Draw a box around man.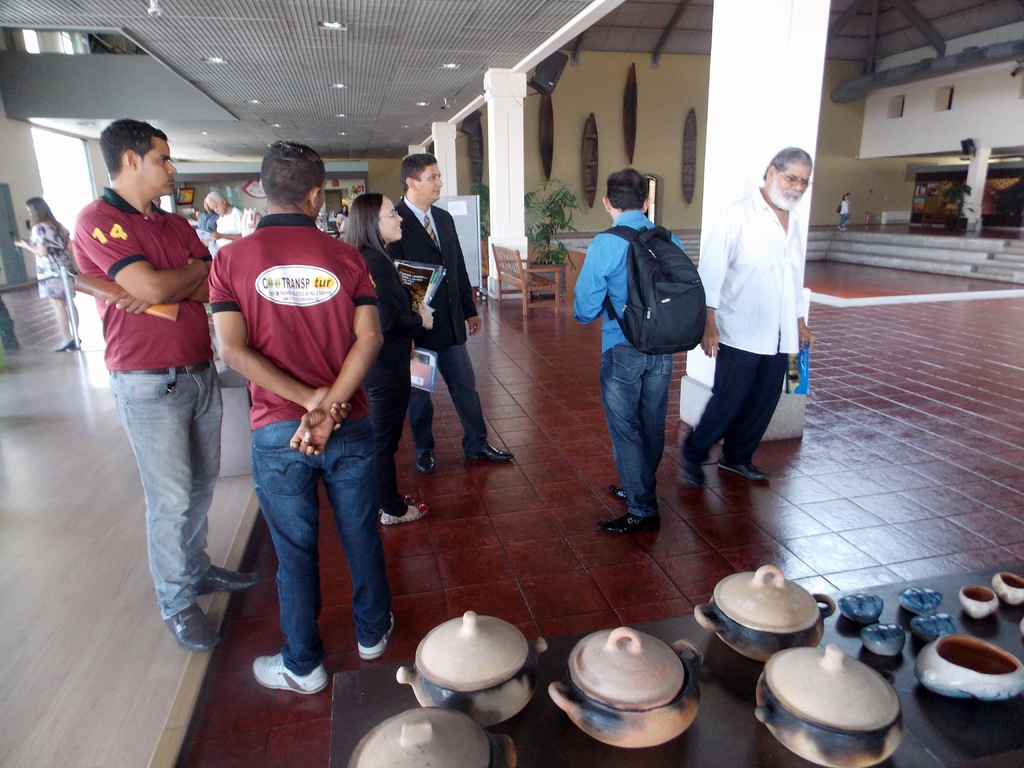
<bbox>392, 156, 516, 468</bbox>.
